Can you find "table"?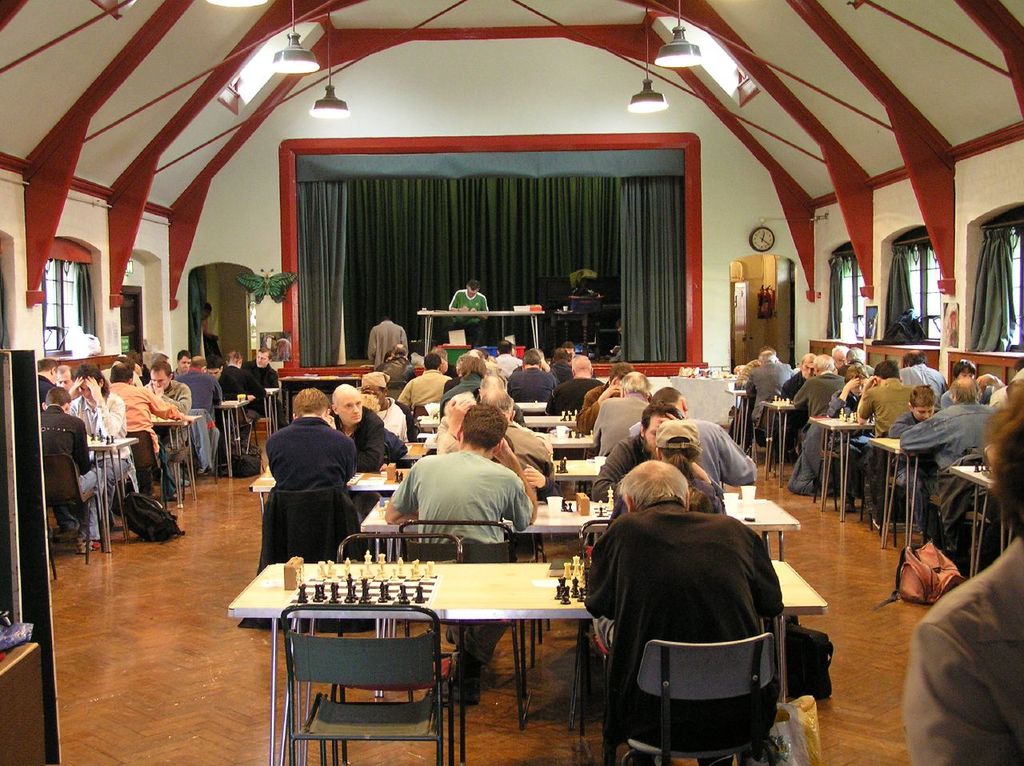
Yes, bounding box: BBox(406, 399, 553, 417).
